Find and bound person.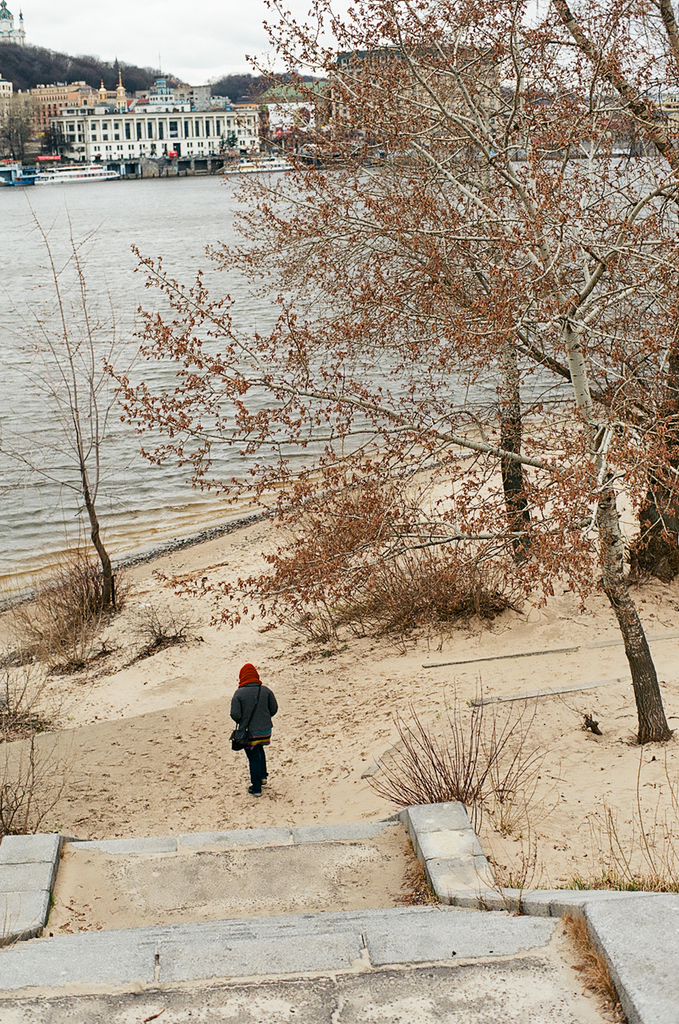
Bound: select_region(229, 662, 284, 803).
